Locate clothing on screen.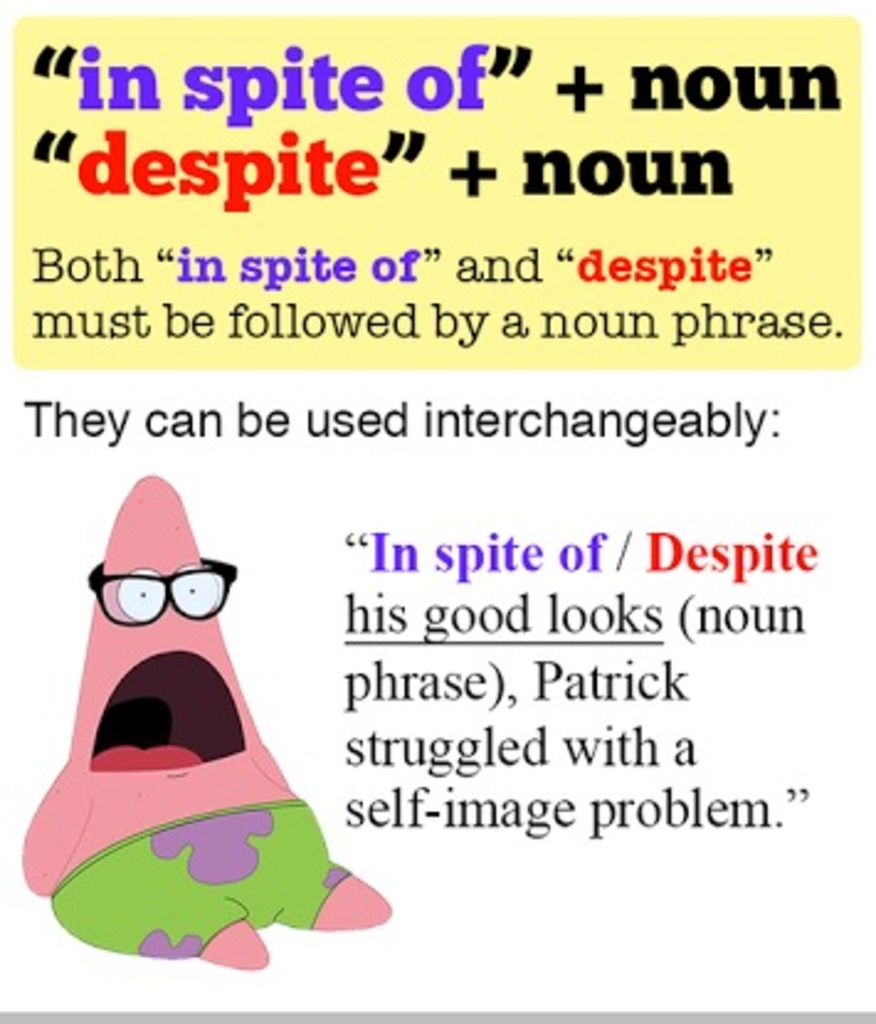
On screen at (x1=49, y1=795, x2=353, y2=957).
